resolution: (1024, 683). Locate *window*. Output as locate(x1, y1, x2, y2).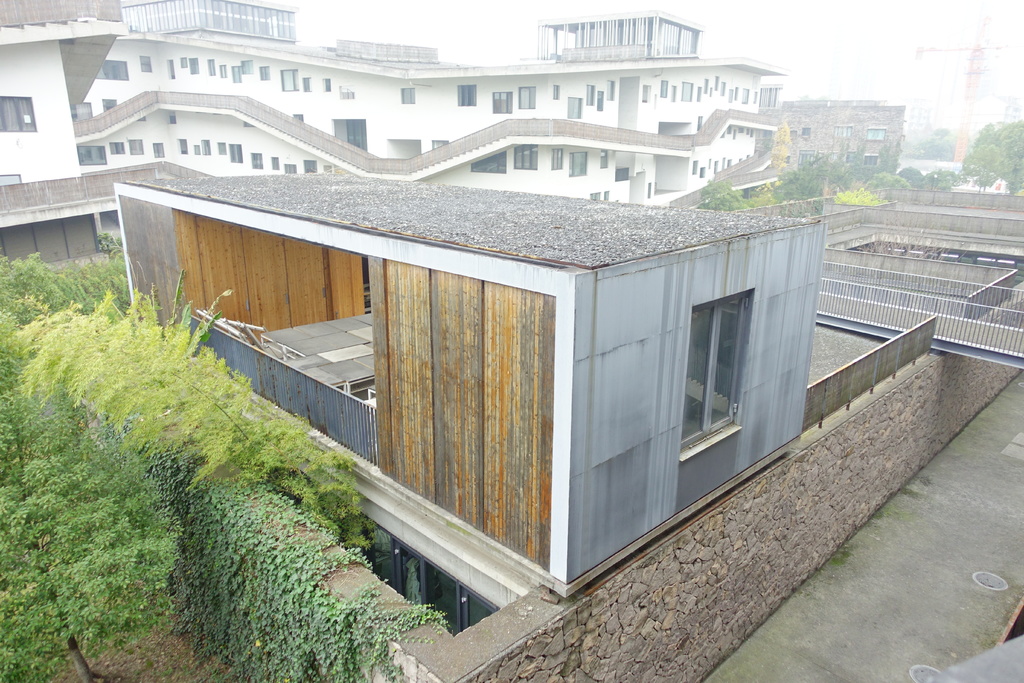
locate(468, 151, 508, 176).
